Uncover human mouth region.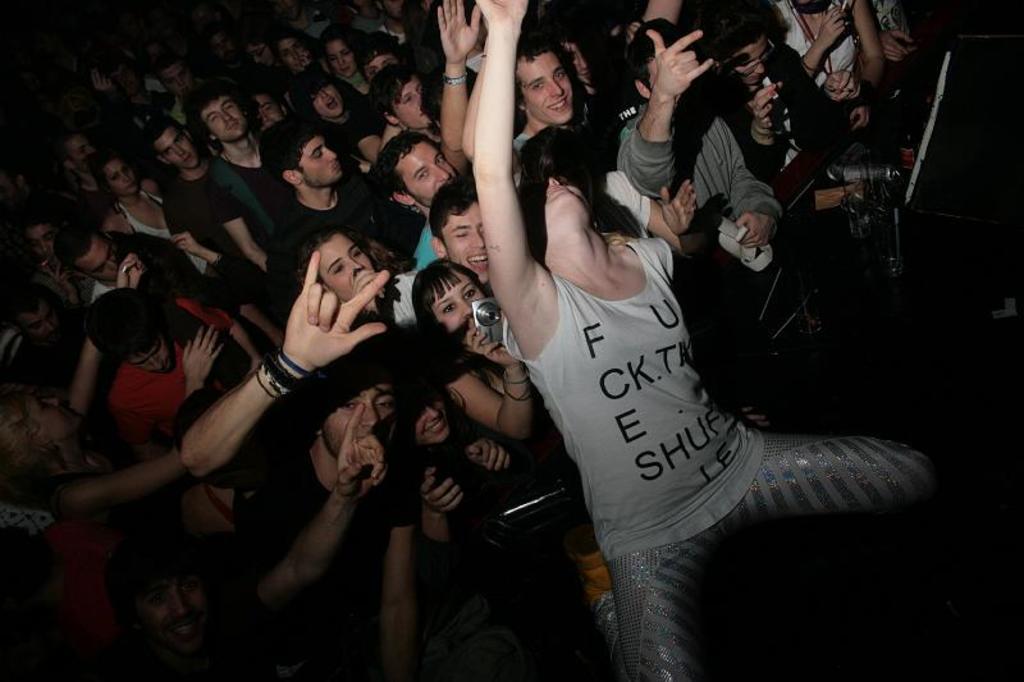
Uncovered: 576 69 595 77.
